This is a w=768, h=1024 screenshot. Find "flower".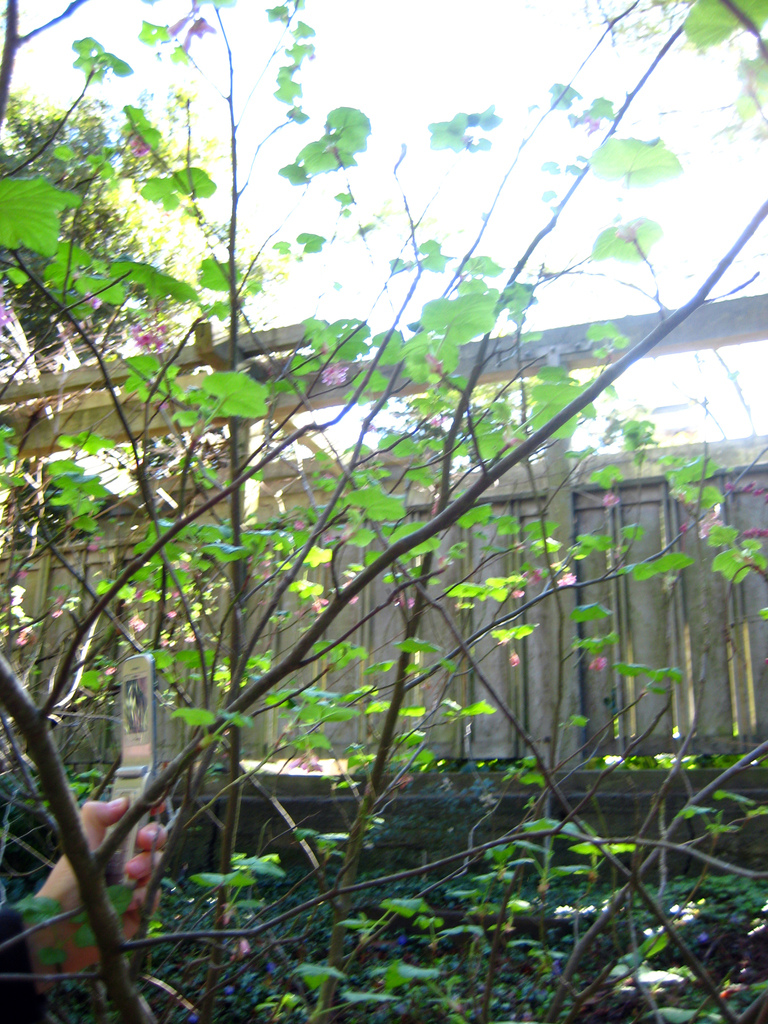
Bounding box: 556:572:573:586.
